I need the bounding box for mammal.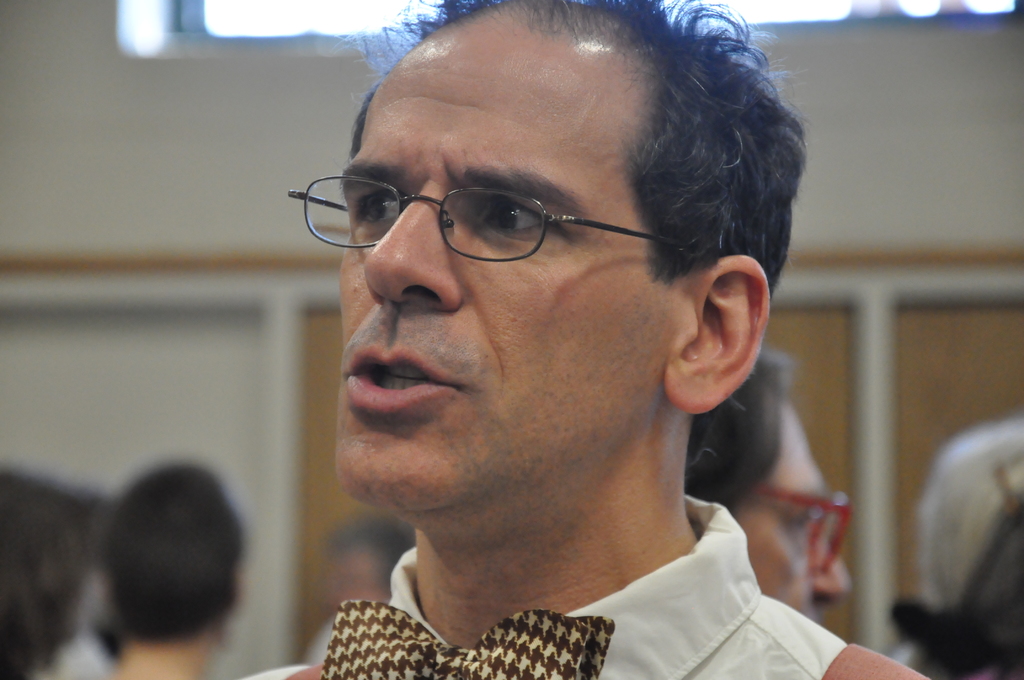
Here it is: locate(692, 346, 852, 629).
